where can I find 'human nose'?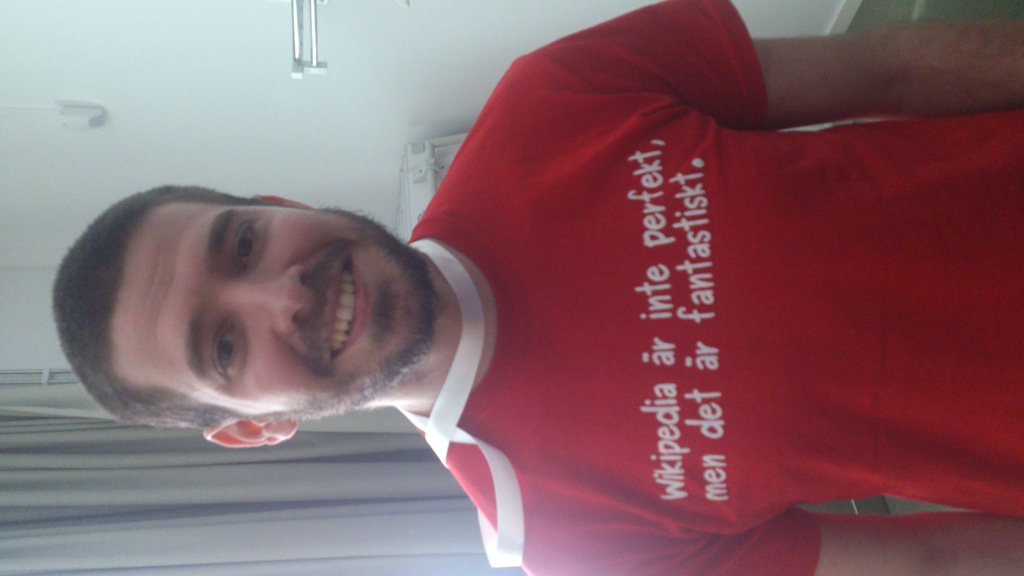
You can find it at [x1=225, y1=263, x2=314, y2=339].
